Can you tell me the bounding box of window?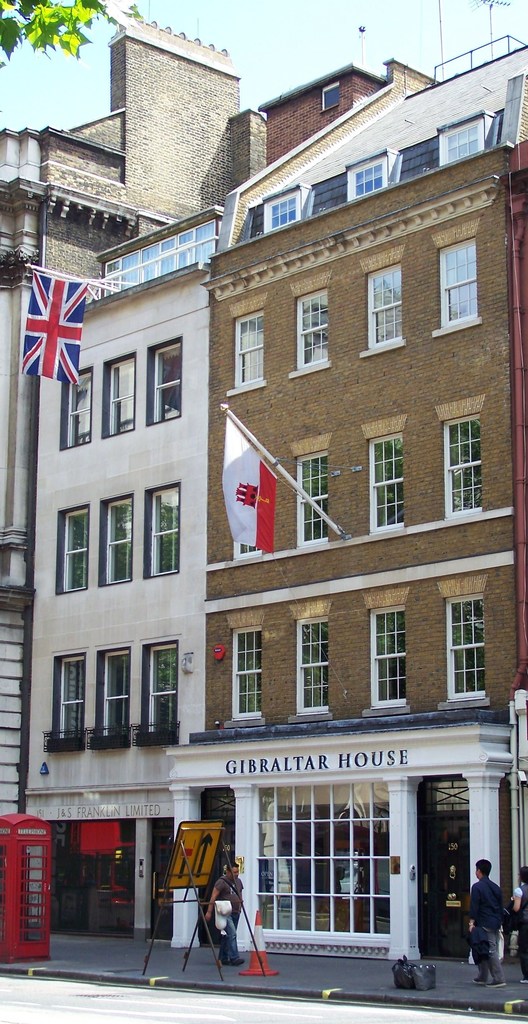
(148, 643, 176, 735).
